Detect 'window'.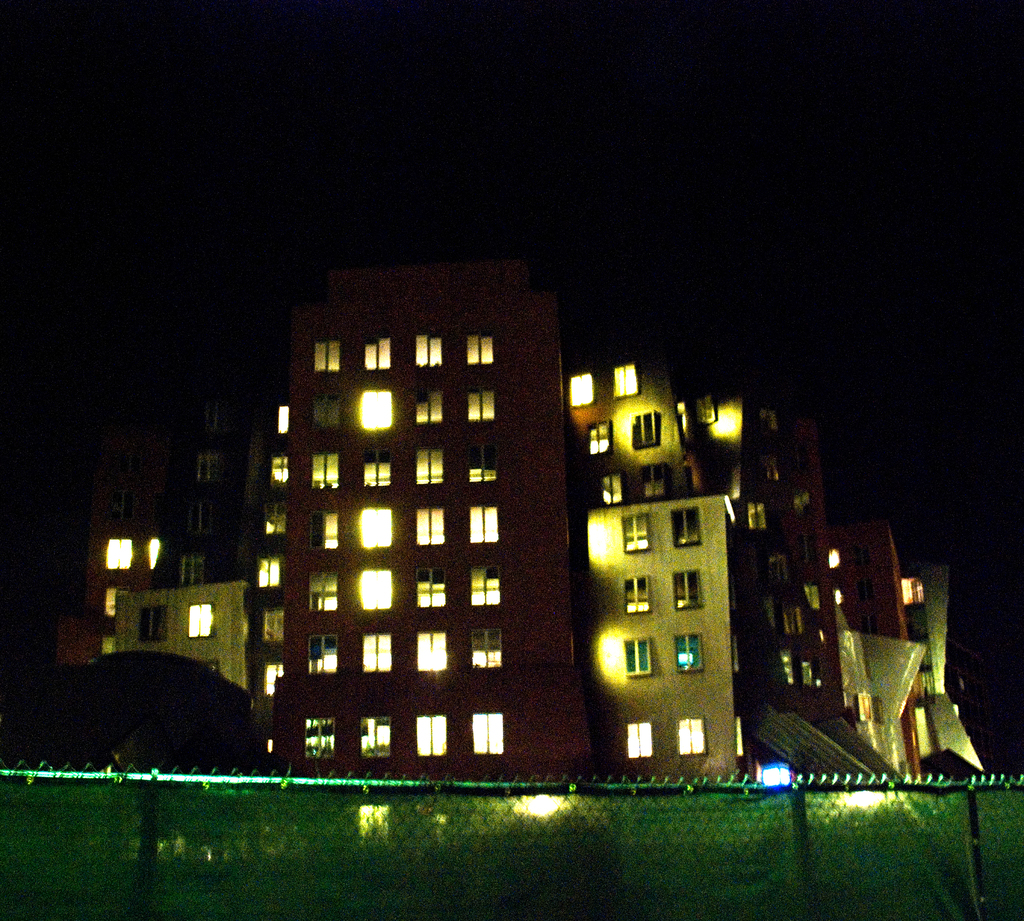
Detected at 673:572:697:608.
